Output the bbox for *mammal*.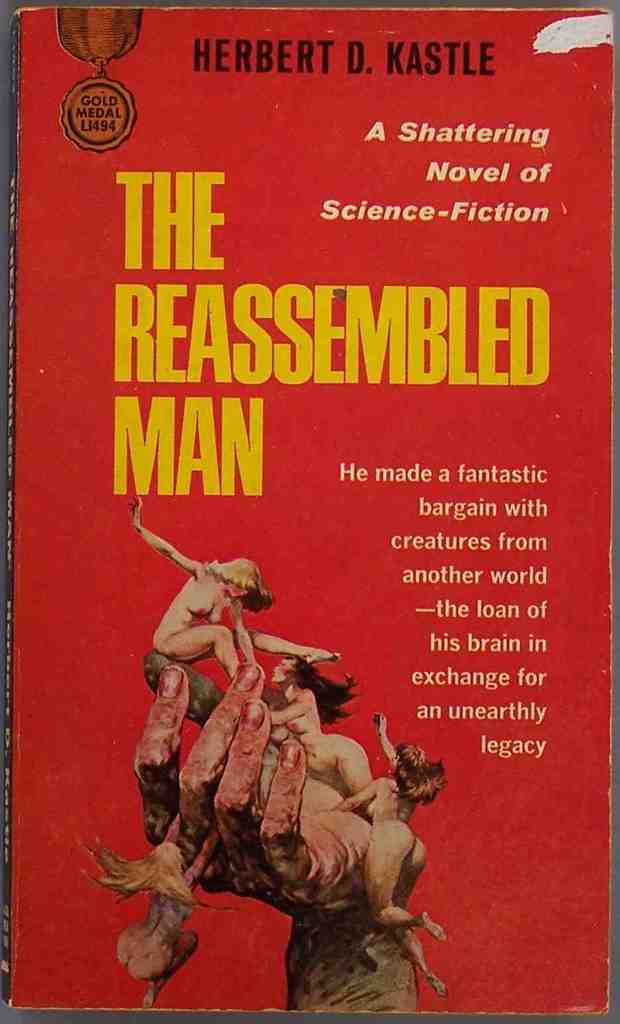
(334, 715, 453, 994).
